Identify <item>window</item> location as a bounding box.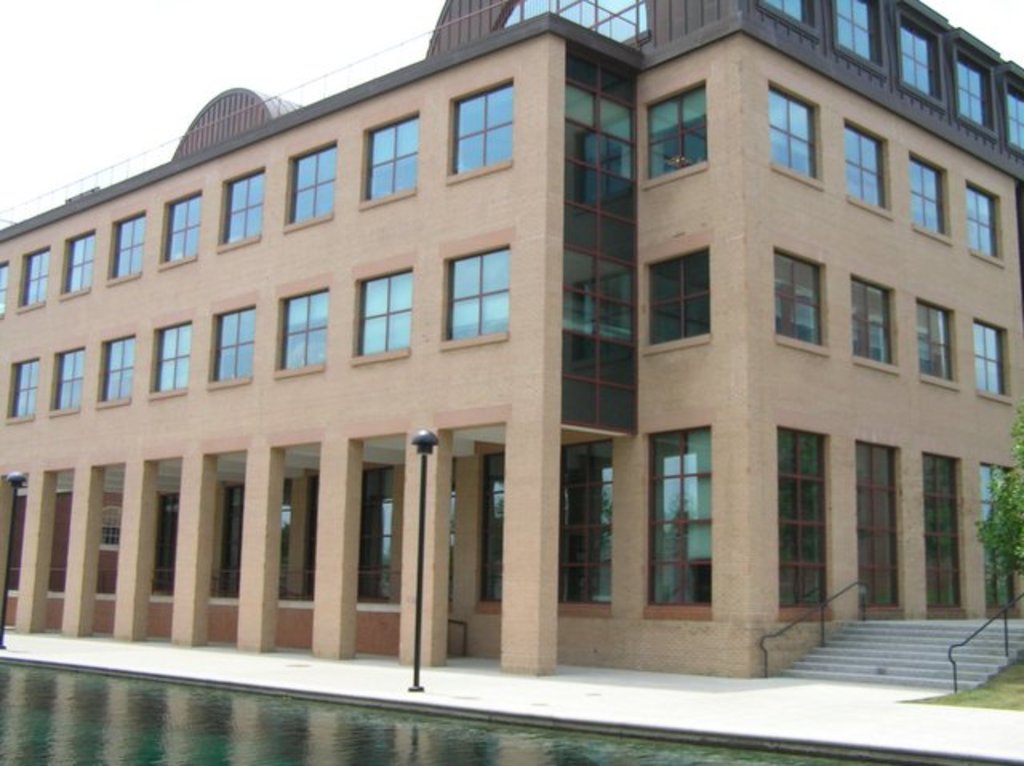
1003 74 1022 158.
